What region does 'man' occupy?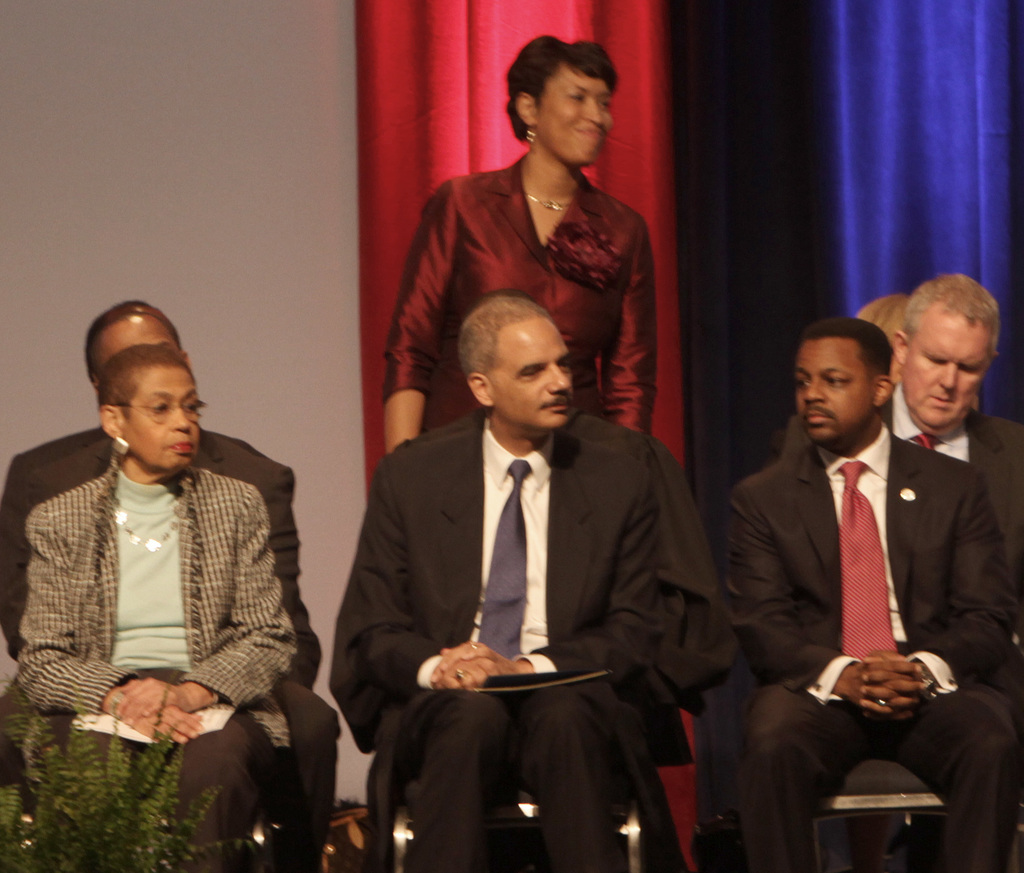
region(784, 274, 1023, 872).
